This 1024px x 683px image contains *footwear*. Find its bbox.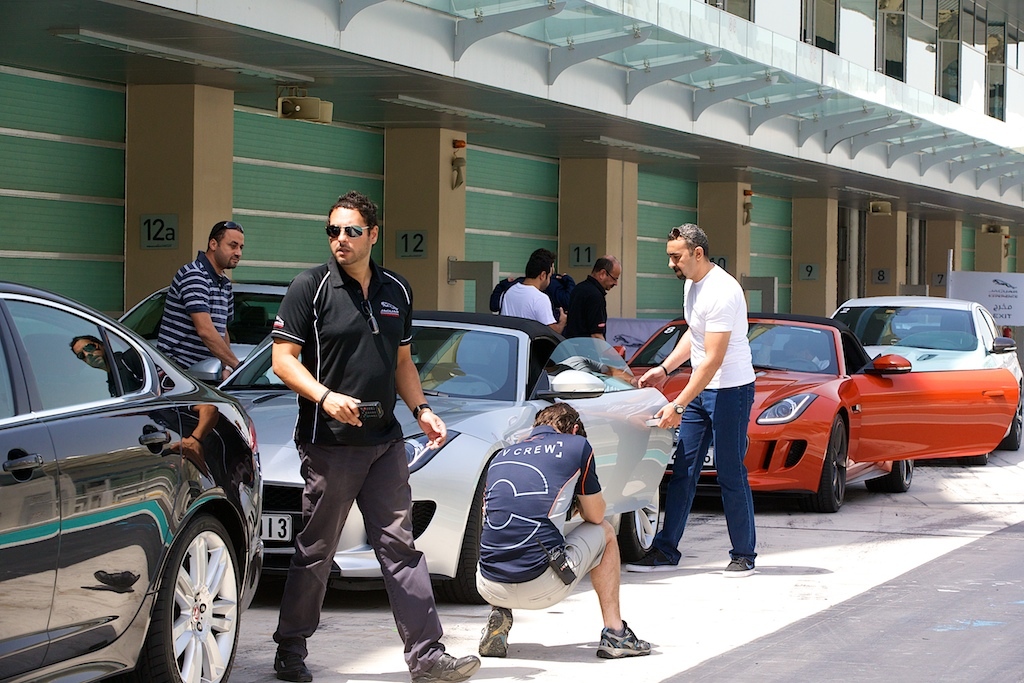
<region>473, 606, 515, 665</region>.
